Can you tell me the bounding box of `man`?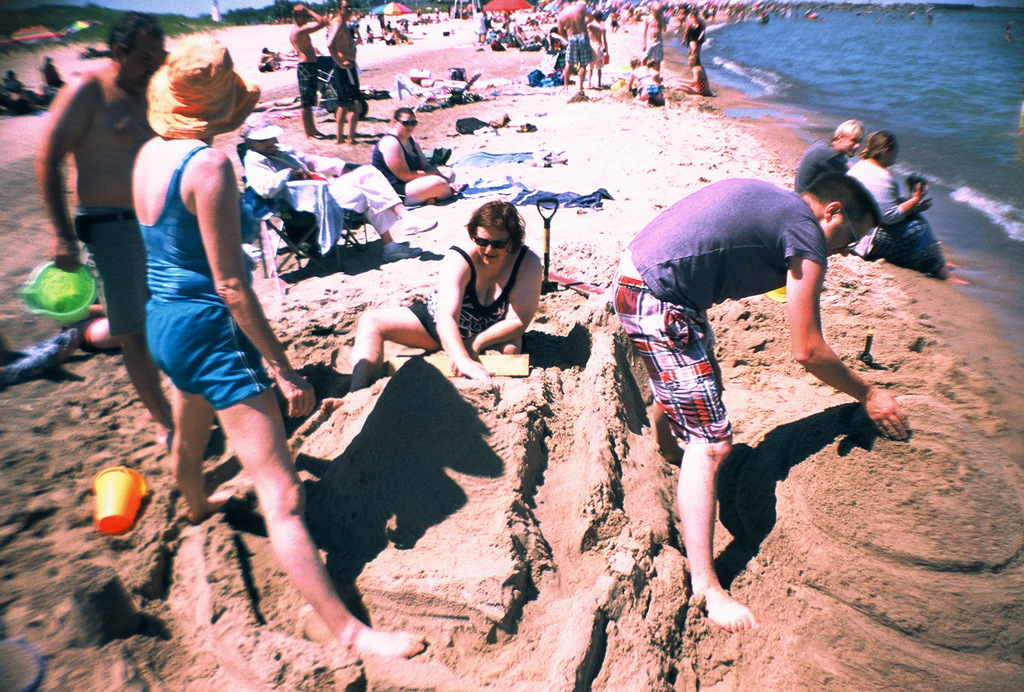
box(38, 9, 178, 441).
